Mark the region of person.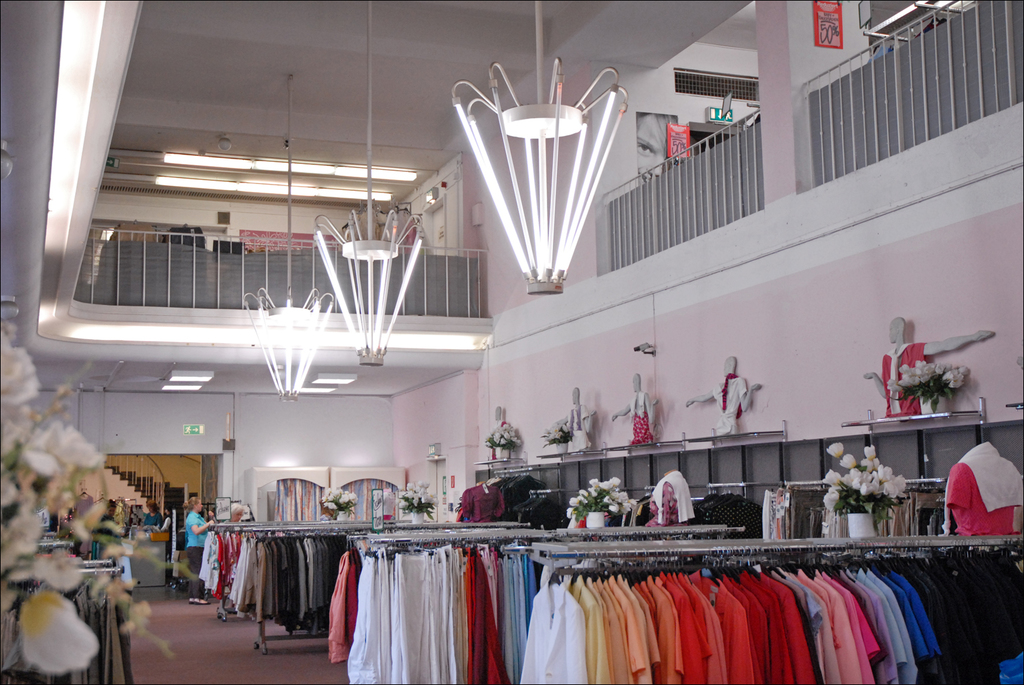
Region: (x1=181, y1=498, x2=213, y2=603).
